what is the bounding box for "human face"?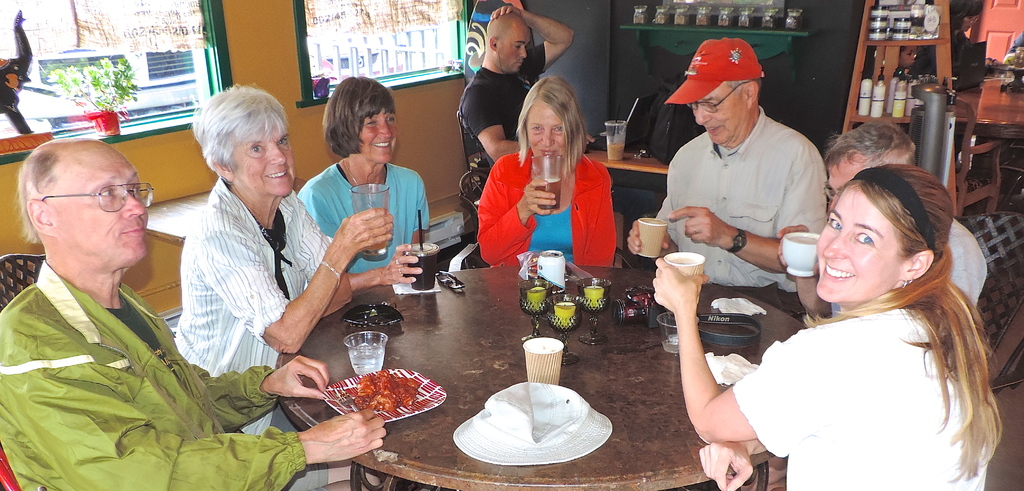
(left=691, top=81, right=746, bottom=144).
